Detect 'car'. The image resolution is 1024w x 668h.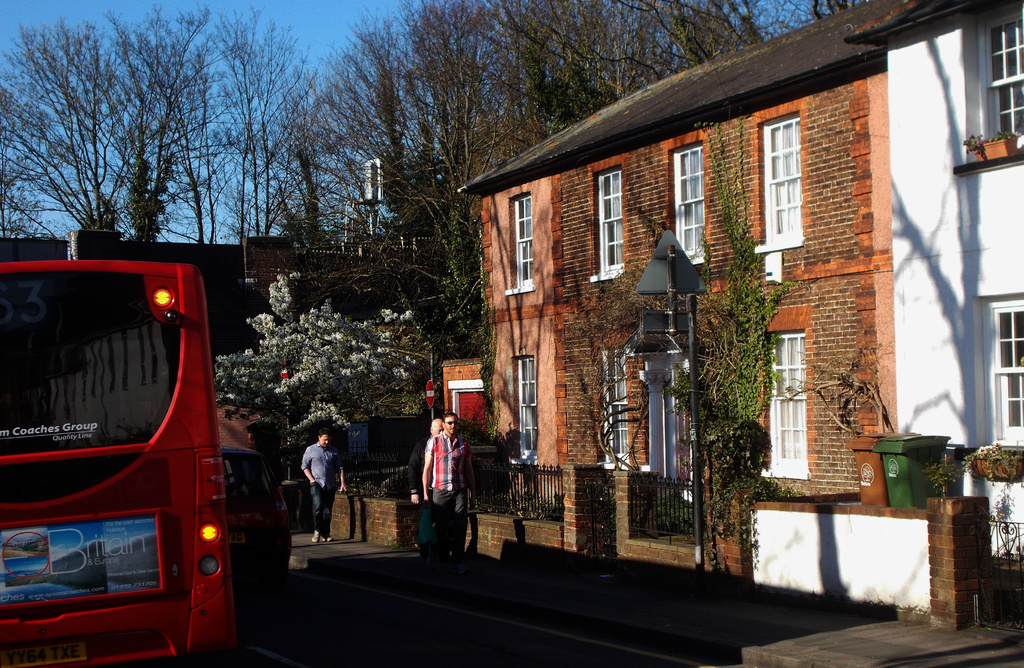
[left=218, top=441, right=293, bottom=583].
